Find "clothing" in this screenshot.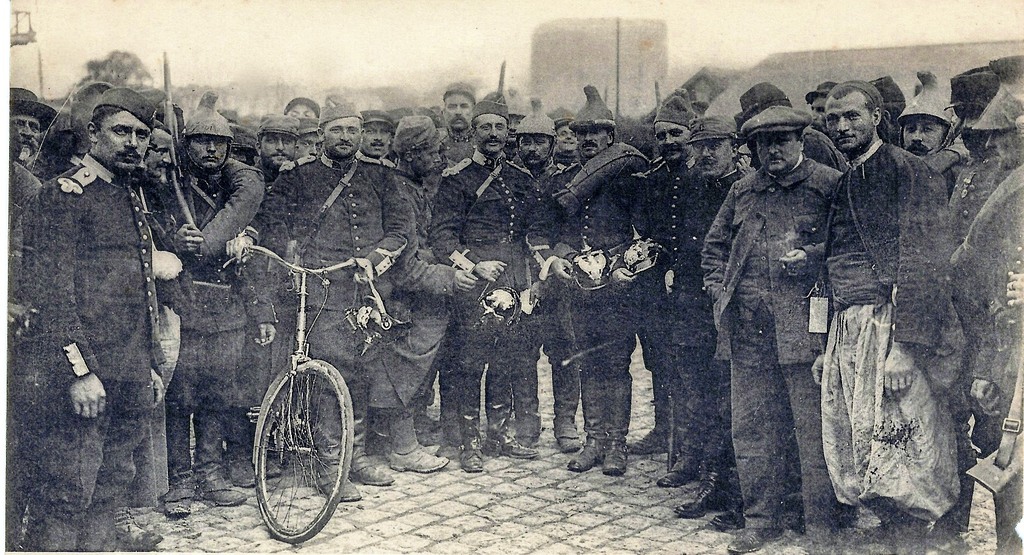
The bounding box for "clothing" is rect(27, 152, 175, 551).
